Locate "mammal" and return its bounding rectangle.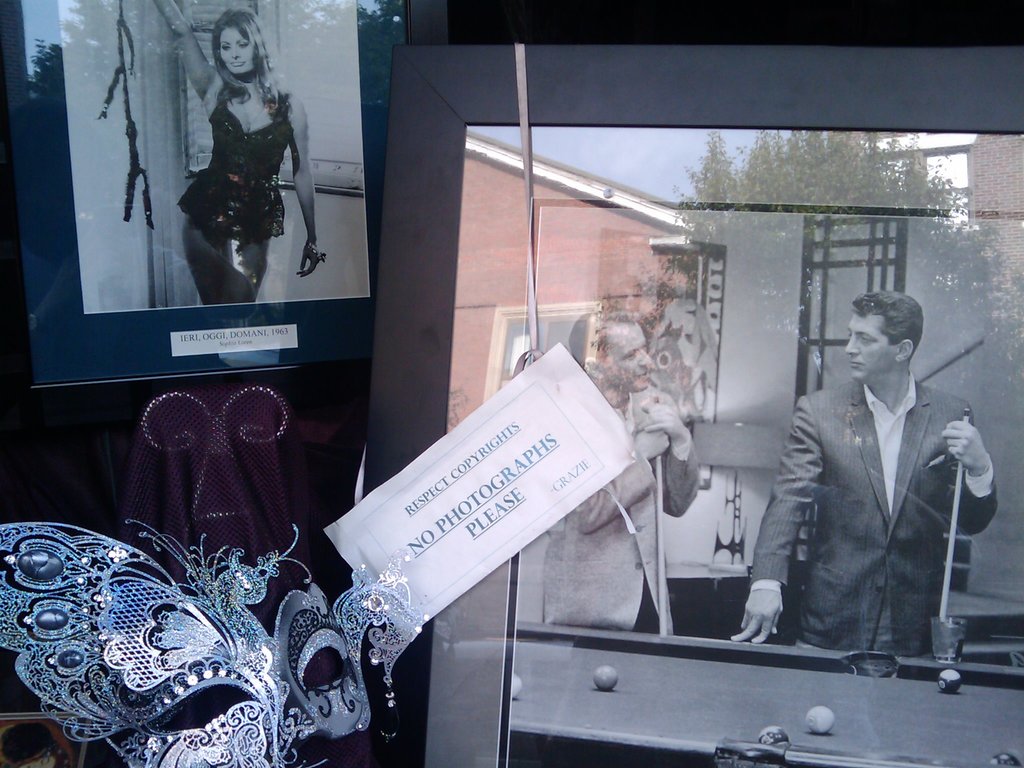
156, 0, 326, 305.
